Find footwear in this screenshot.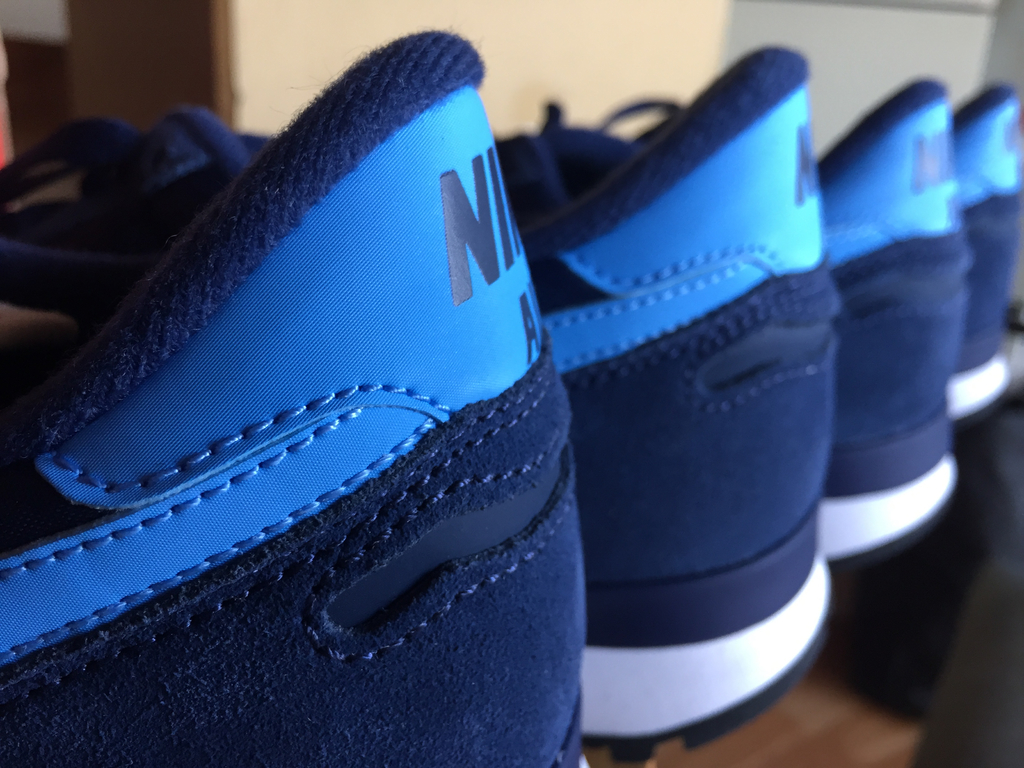
The bounding box for footwear is detection(0, 32, 604, 767).
